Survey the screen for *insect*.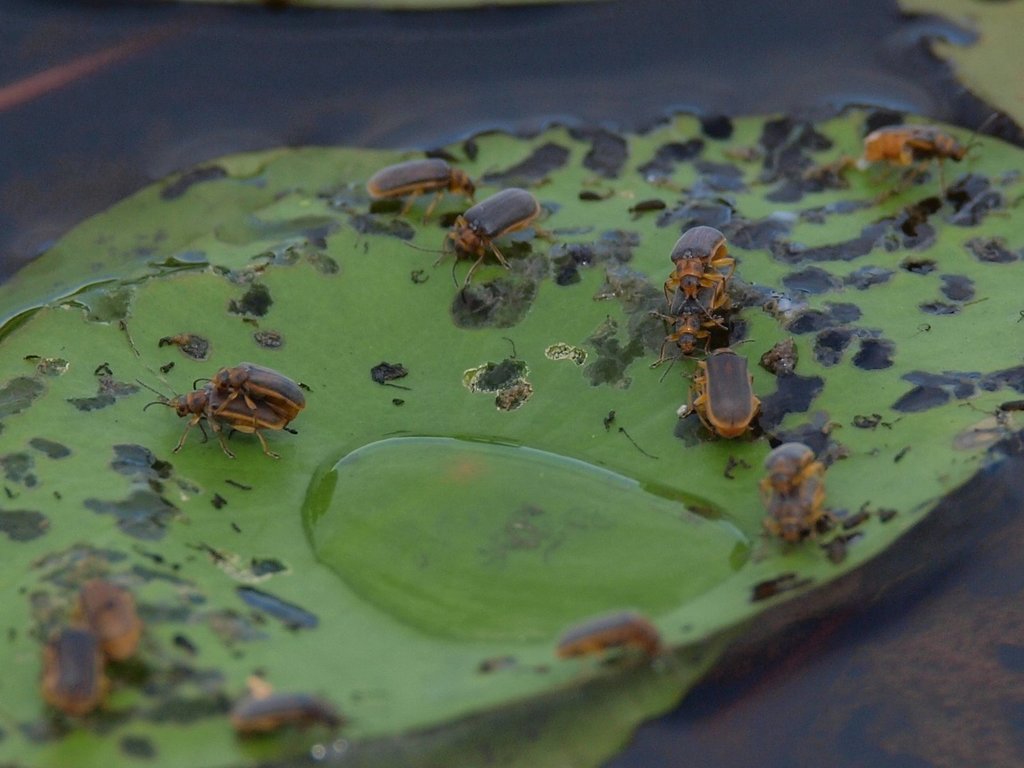
Survey found: [left=138, top=373, right=277, bottom=464].
